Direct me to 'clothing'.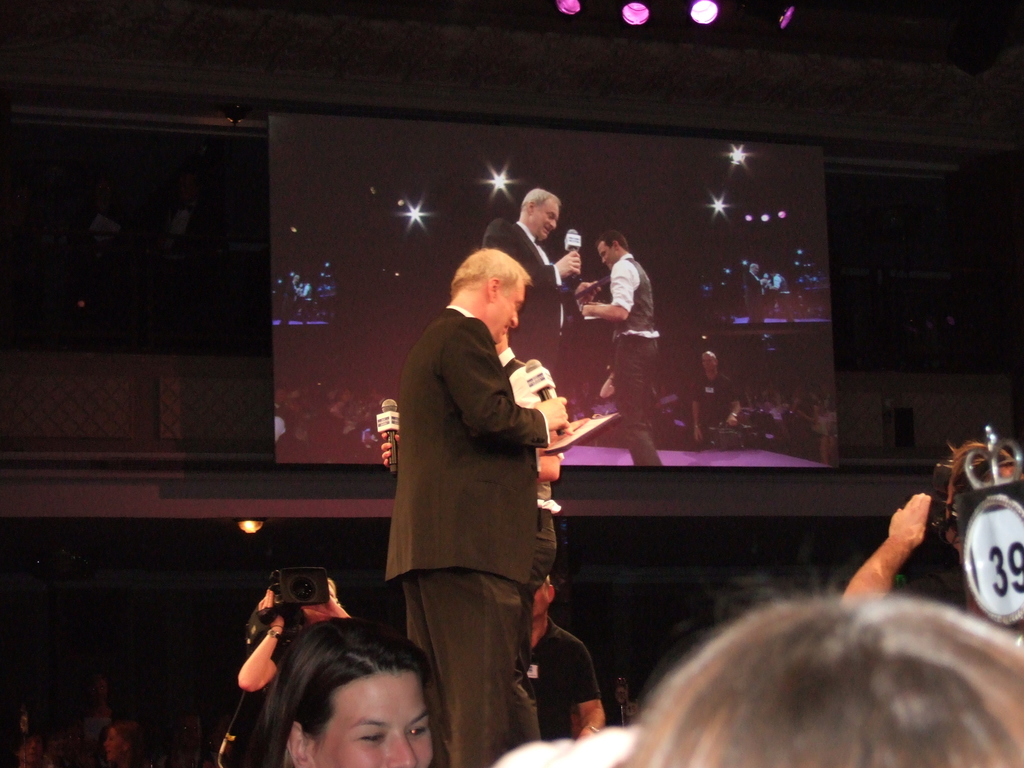
Direction: 407:346:563:745.
